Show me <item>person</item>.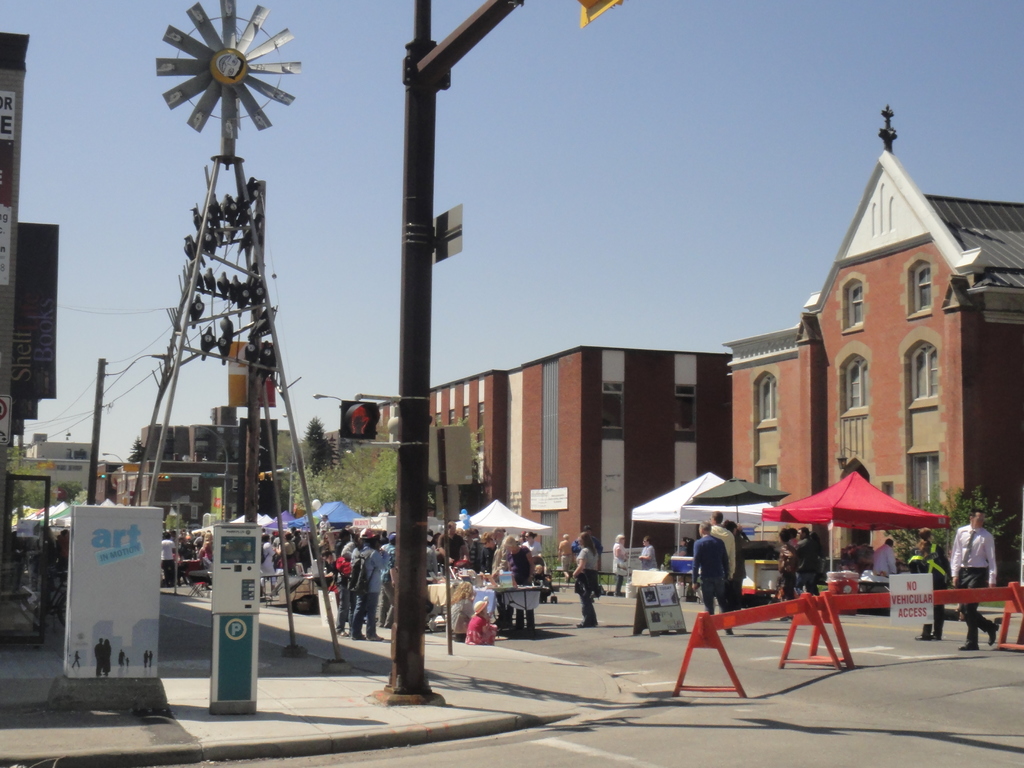
<item>person</item> is here: box(689, 516, 738, 638).
